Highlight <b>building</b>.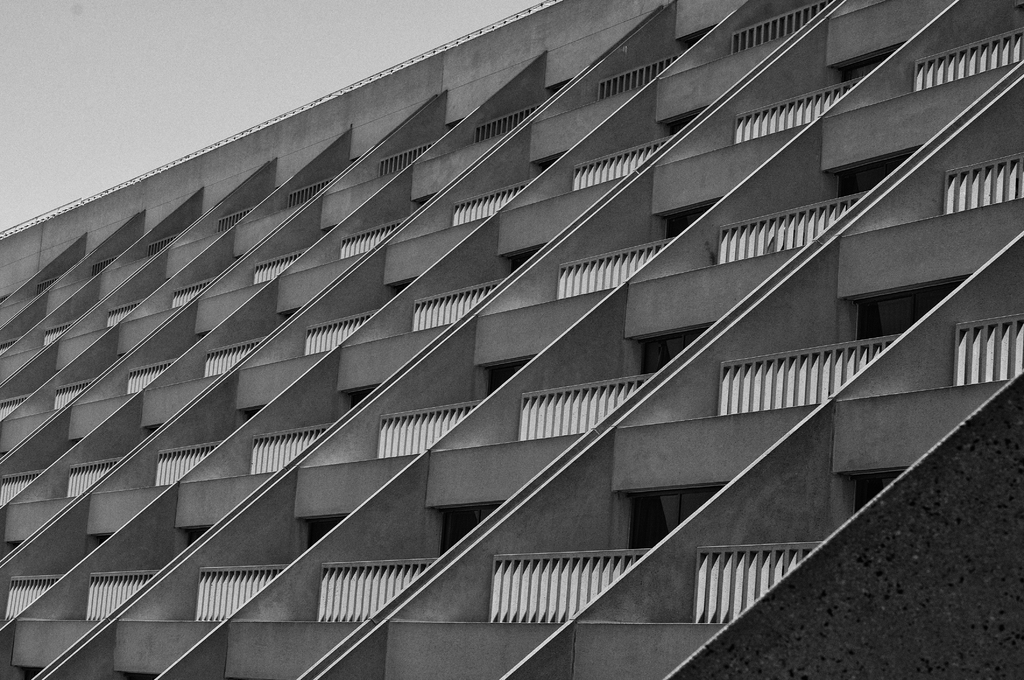
Highlighted region: Rect(0, 0, 1023, 679).
